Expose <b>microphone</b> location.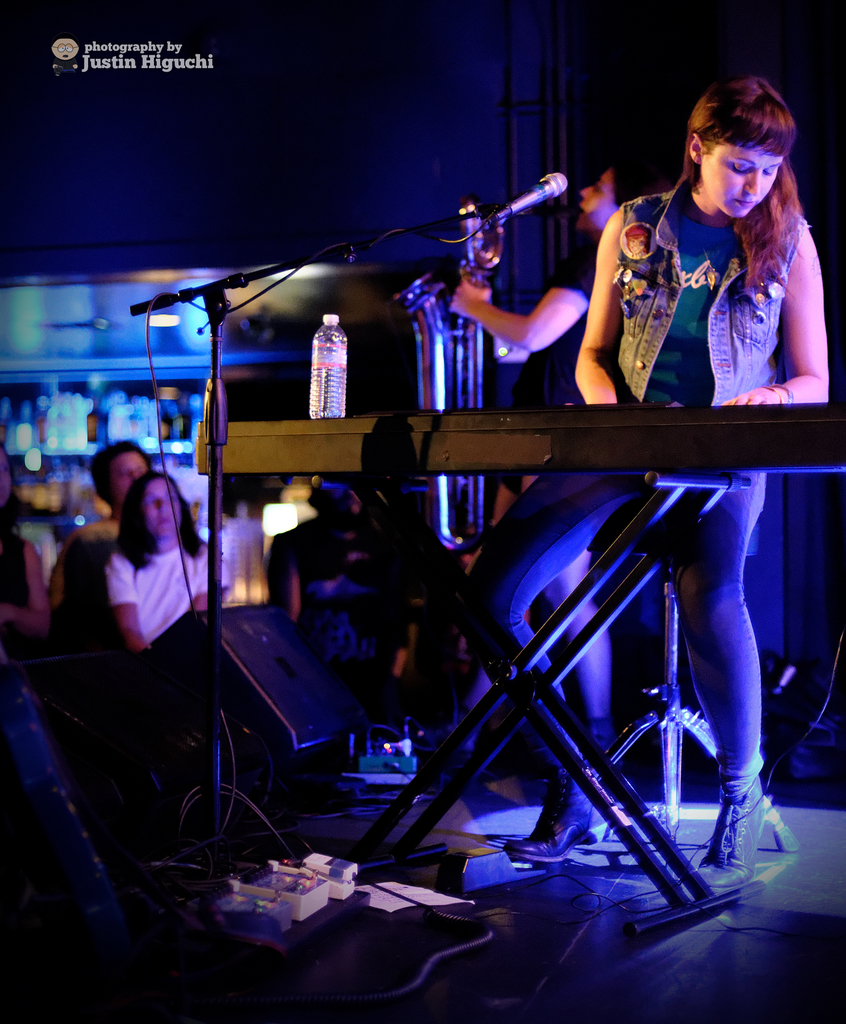
Exposed at x1=473 y1=174 x2=579 y2=269.
